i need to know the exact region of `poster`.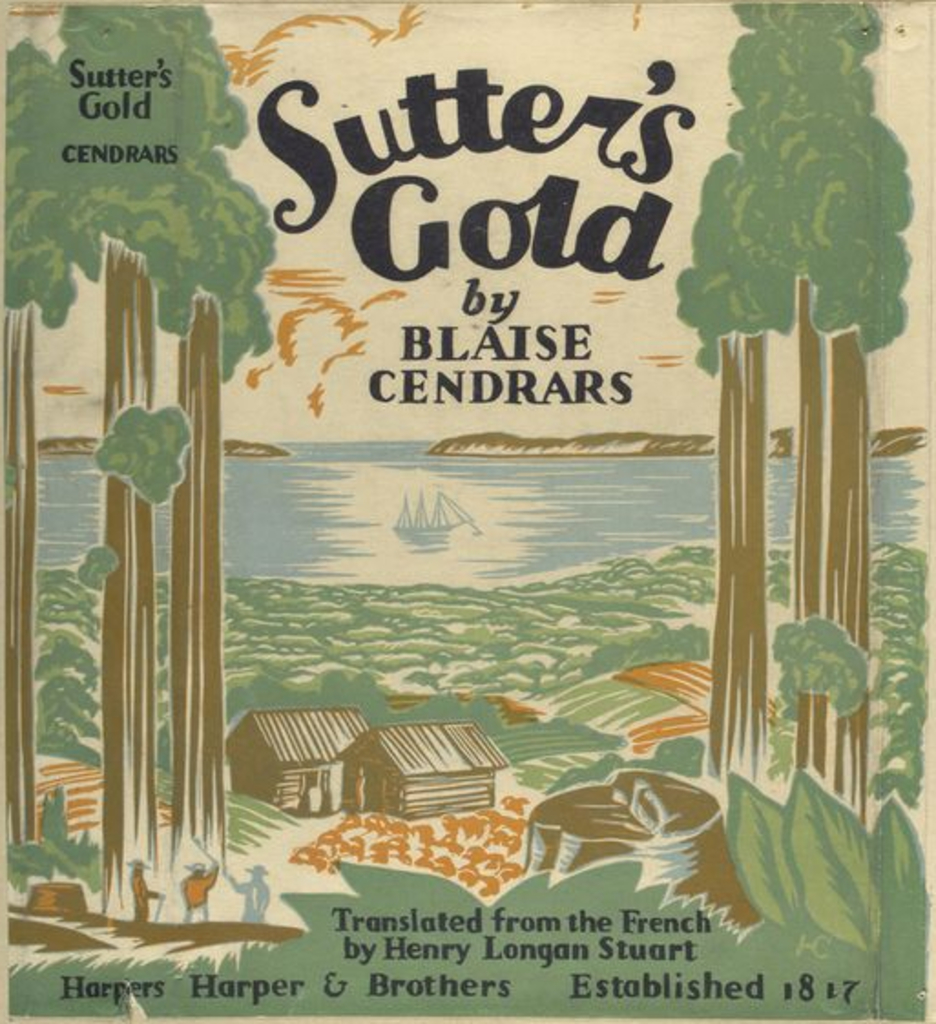
Region: pyautogui.locateOnScreen(0, 0, 934, 1022).
